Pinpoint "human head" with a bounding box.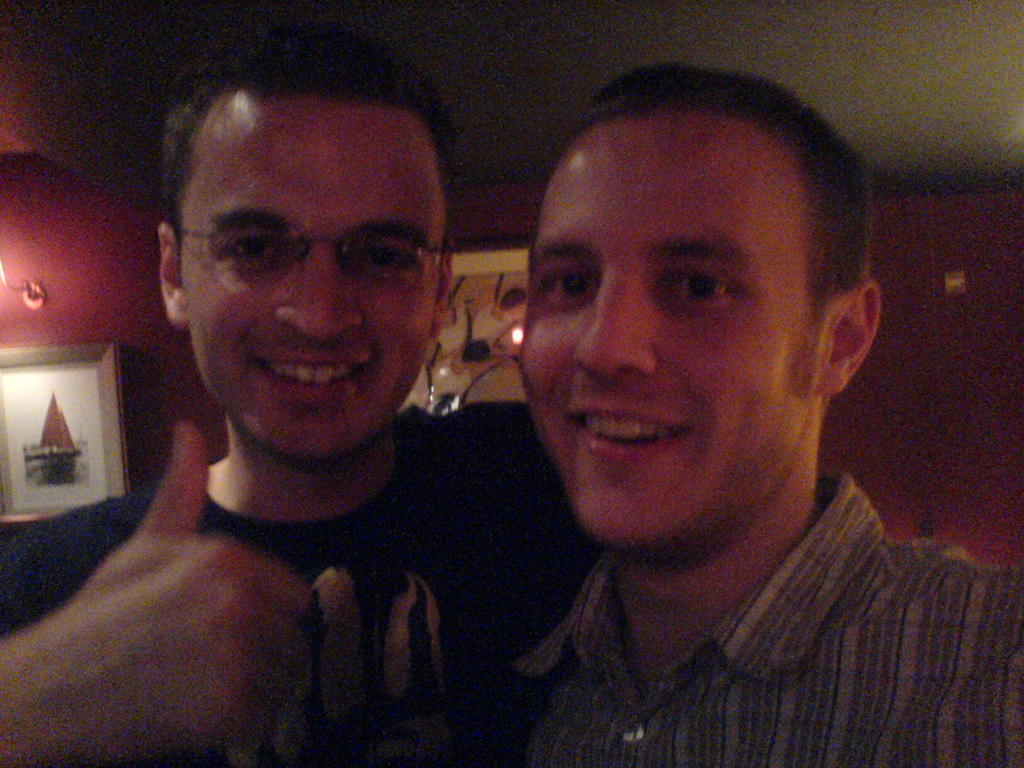
x1=529, y1=60, x2=868, y2=535.
